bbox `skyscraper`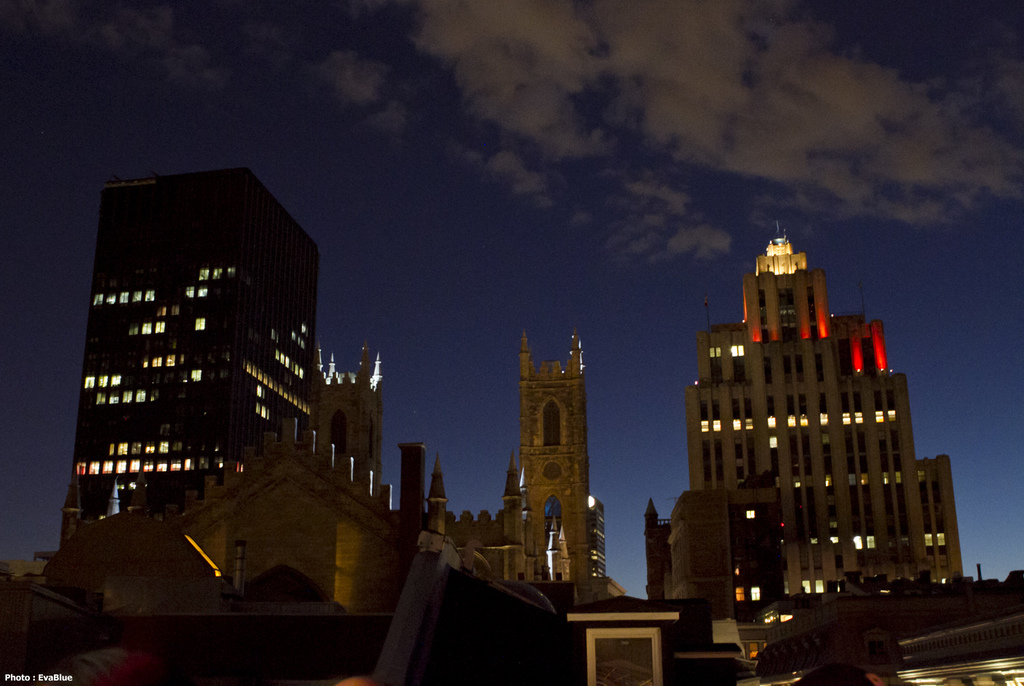
668 240 958 633
